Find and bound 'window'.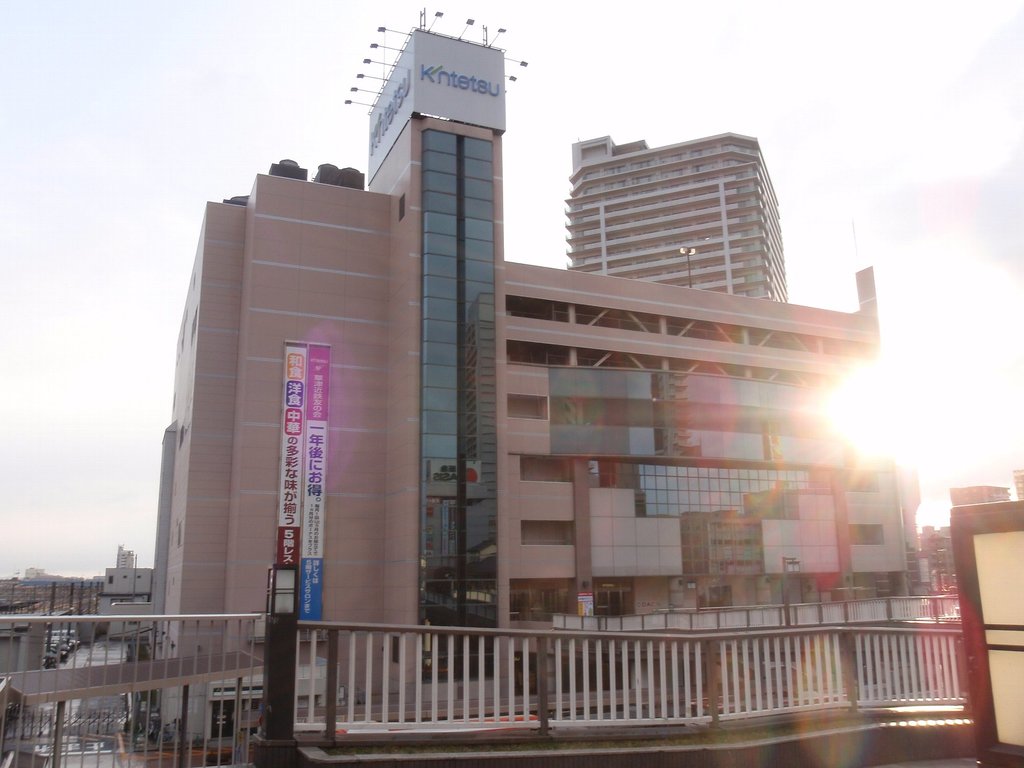
Bound: 707/584/738/611.
